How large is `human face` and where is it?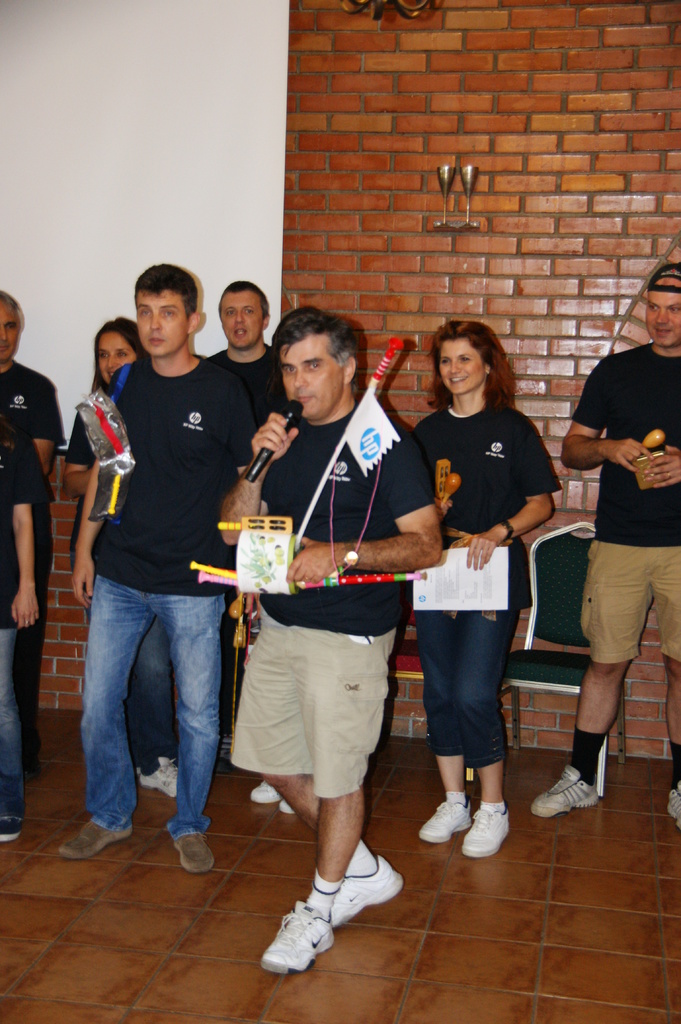
Bounding box: (left=220, top=291, right=262, bottom=347).
